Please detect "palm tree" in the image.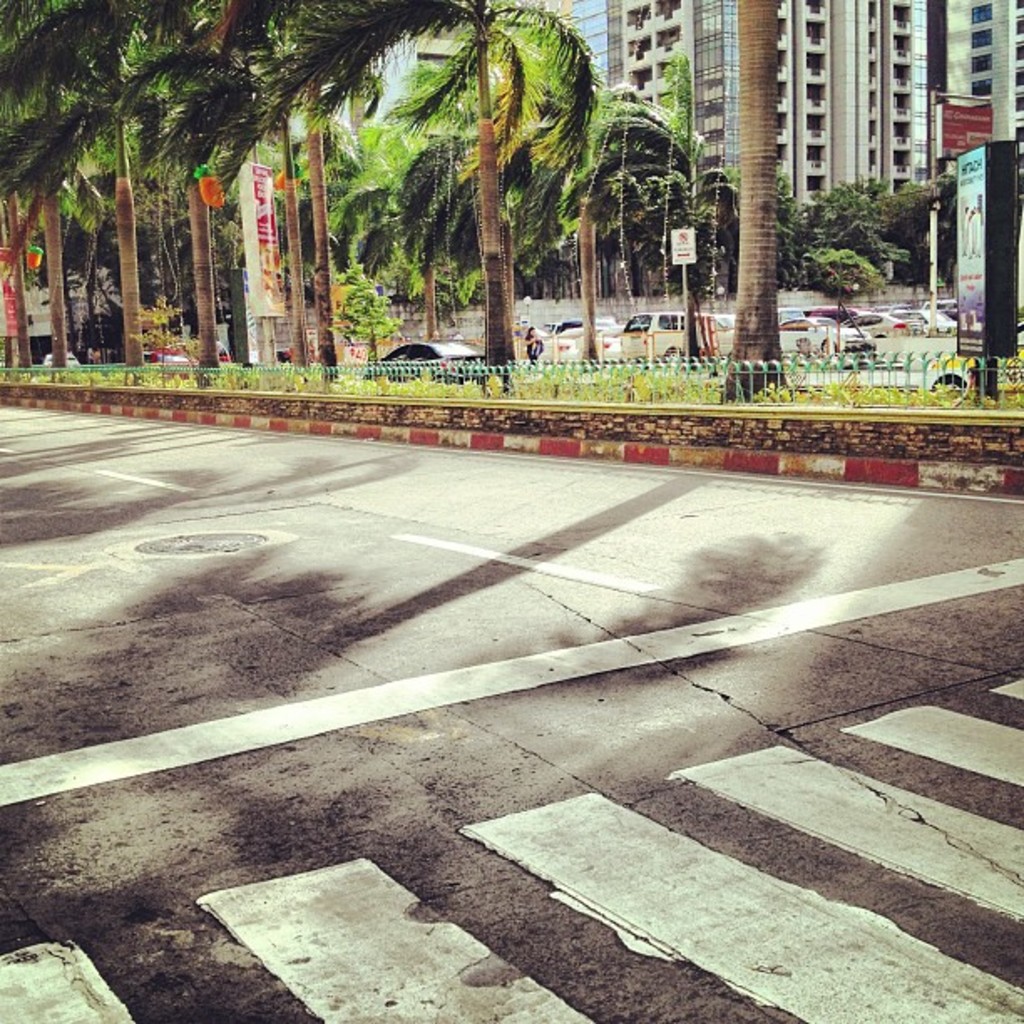
(x1=129, y1=2, x2=246, y2=351).
